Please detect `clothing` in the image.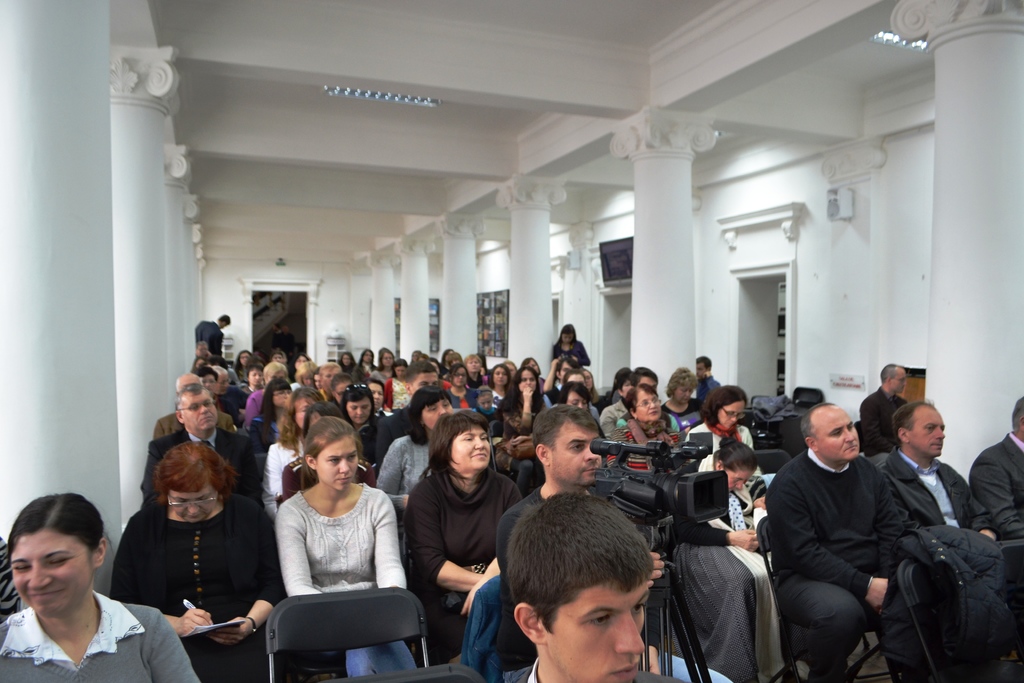
select_region(601, 399, 631, 441).
